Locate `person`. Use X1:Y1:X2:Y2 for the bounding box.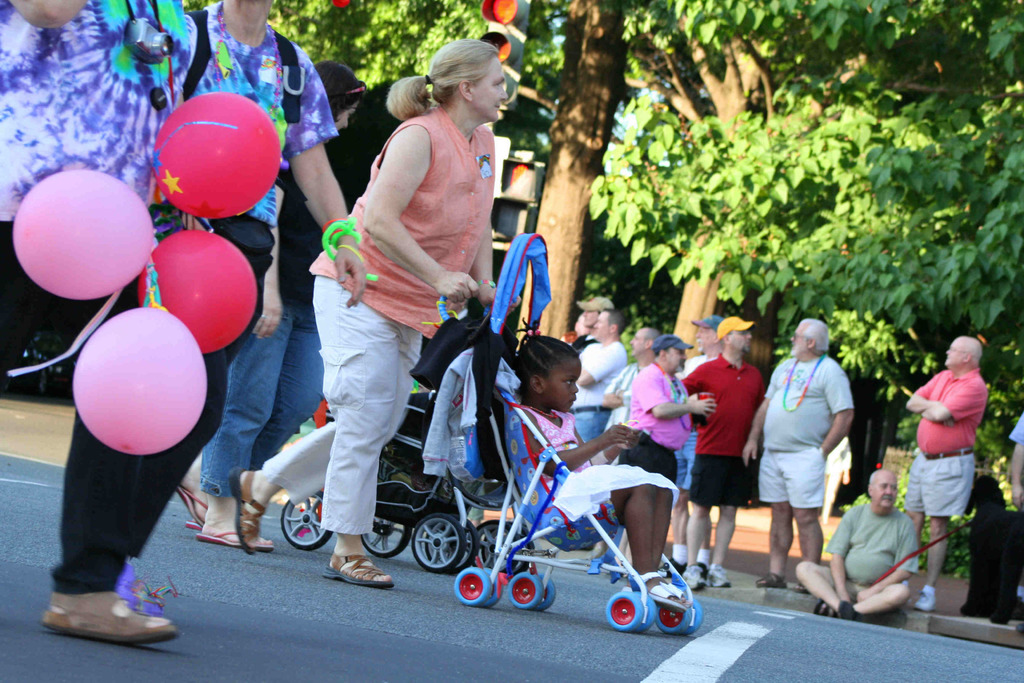
554:312:604:358.
